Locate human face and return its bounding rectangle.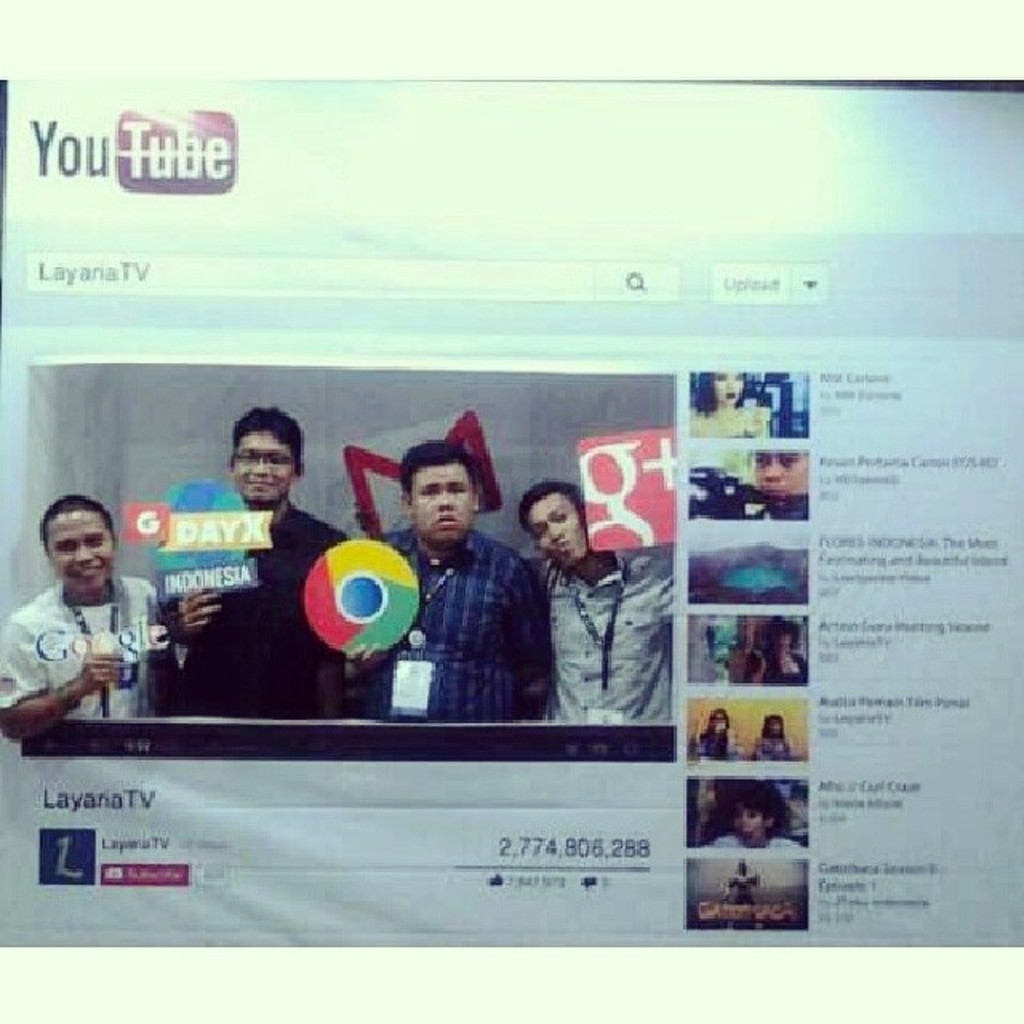
731 806 771 848.
